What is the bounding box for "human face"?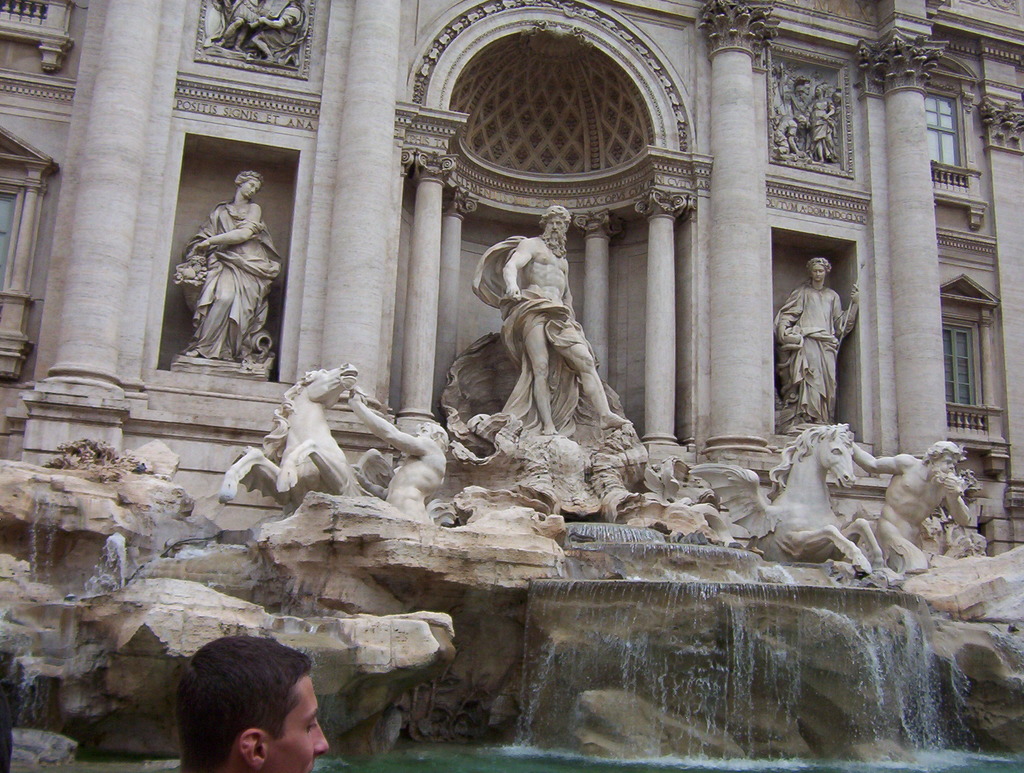
810 265 828 279.
